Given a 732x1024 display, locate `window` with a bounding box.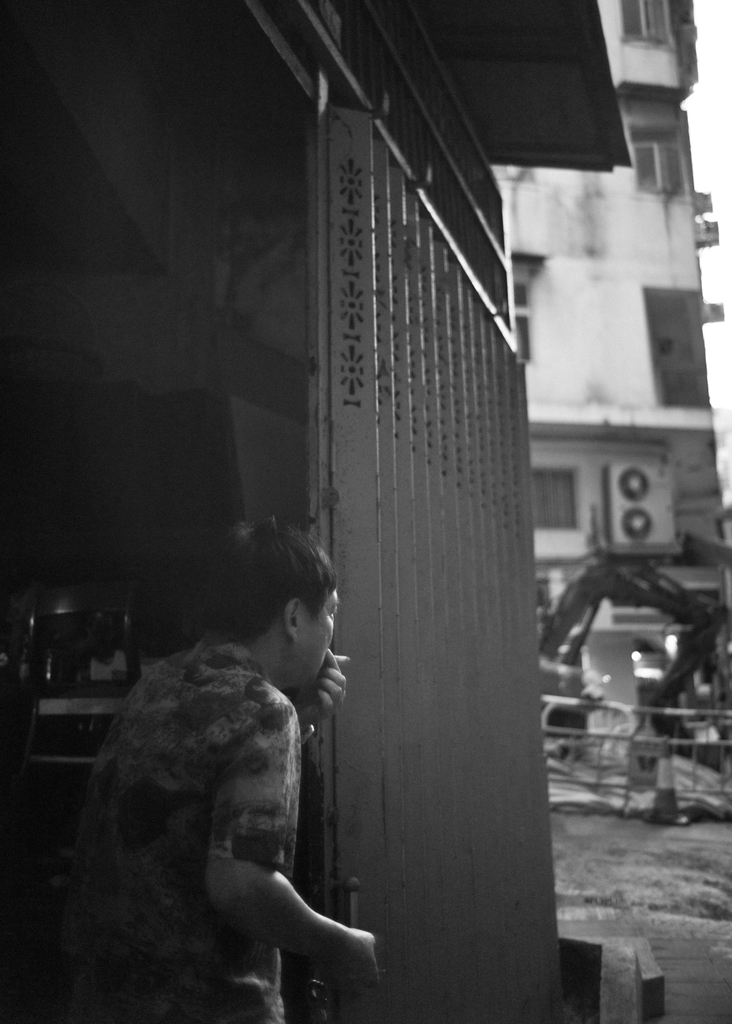
Located: (623, 1, 674, 50).
